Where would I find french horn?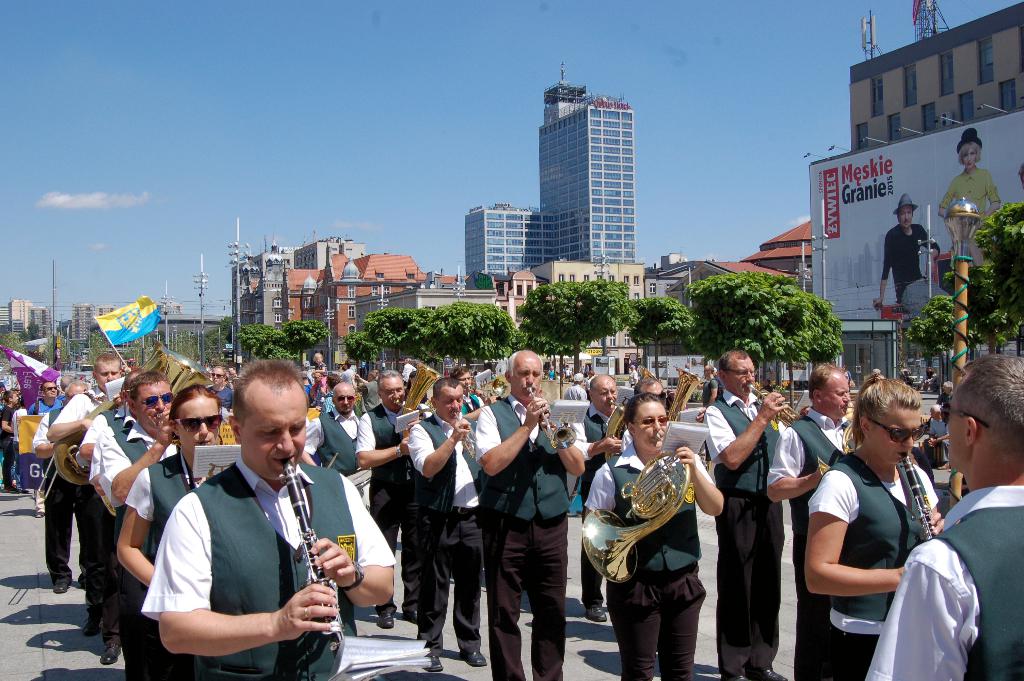
At region(279, 460, 351, 653).
